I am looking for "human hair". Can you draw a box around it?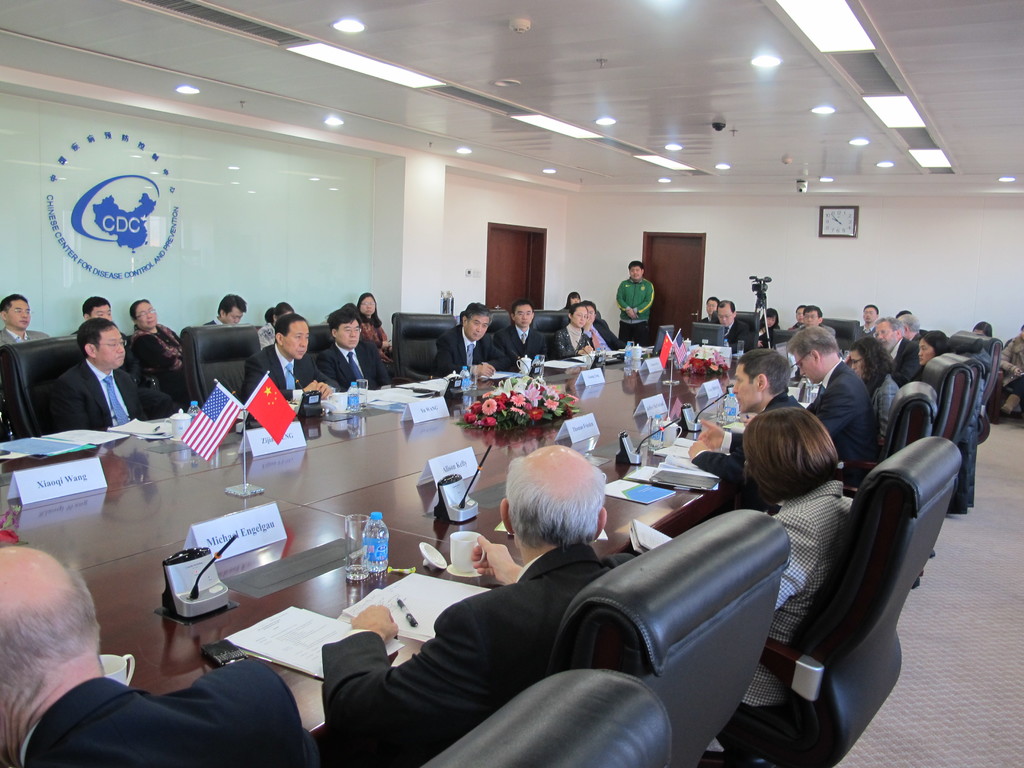
Sure, the bounding box is select_region(511, 298, 534, 321).
